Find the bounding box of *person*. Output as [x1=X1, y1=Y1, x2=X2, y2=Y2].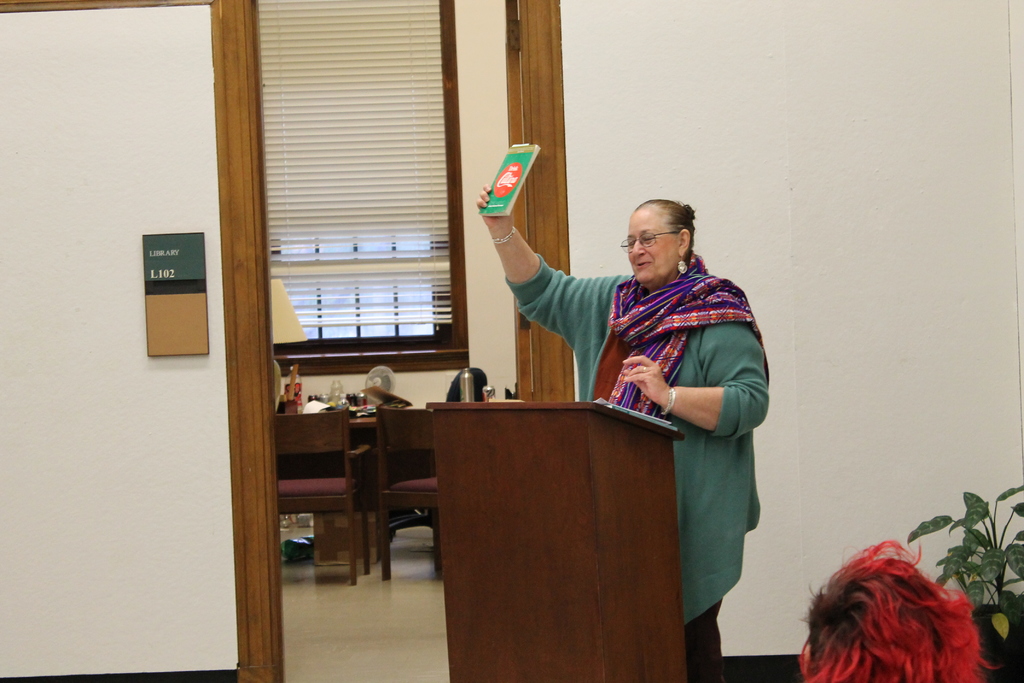
[x1=798, y1=540, x2=991, y2=682].
